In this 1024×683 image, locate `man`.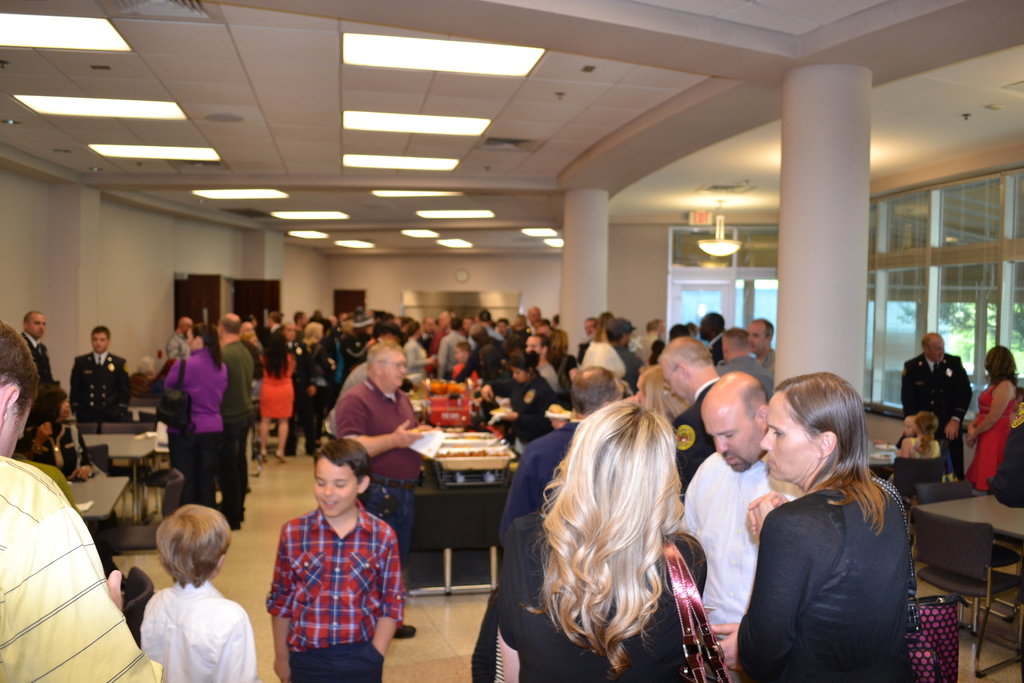
Bounding box: crop(678, 368, 804, 639).
